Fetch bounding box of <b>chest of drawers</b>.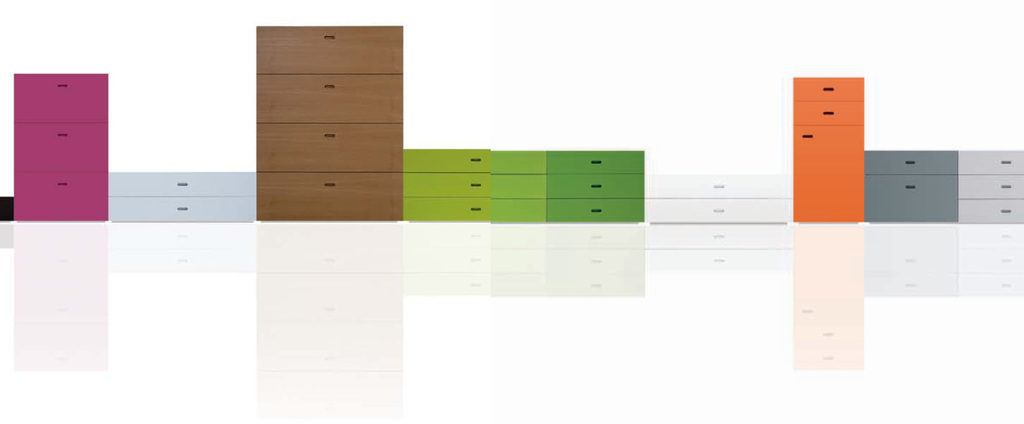
Bbox: (866, 148, 957, 223).
